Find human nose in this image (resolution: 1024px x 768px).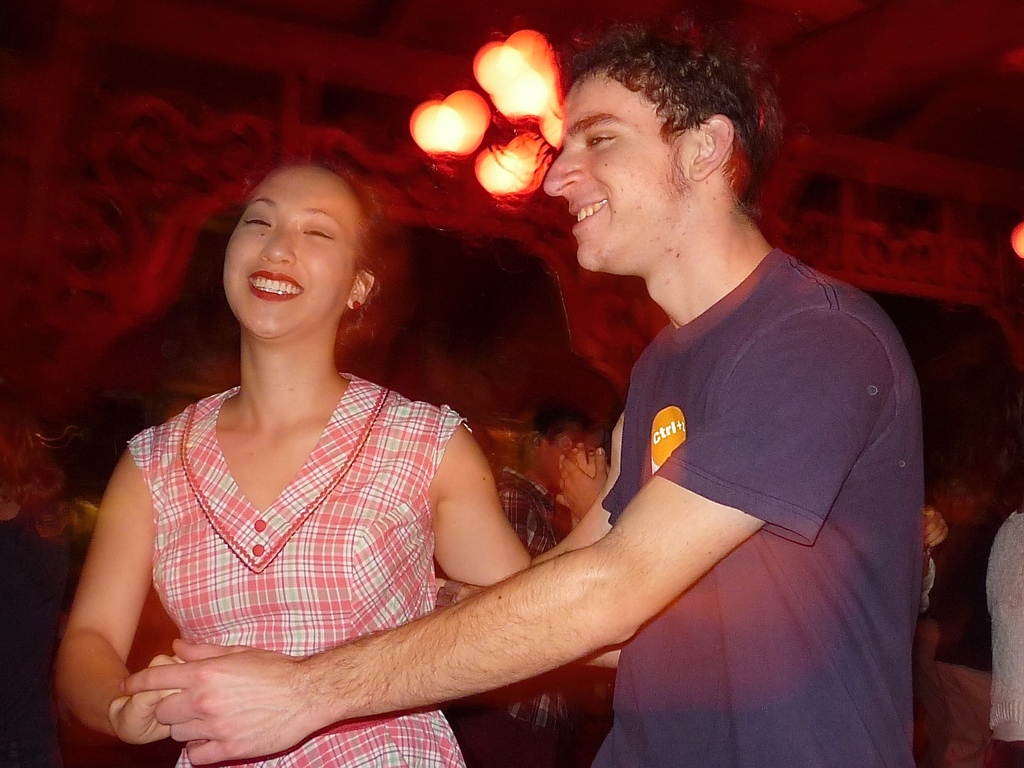
540:139:586:199.
